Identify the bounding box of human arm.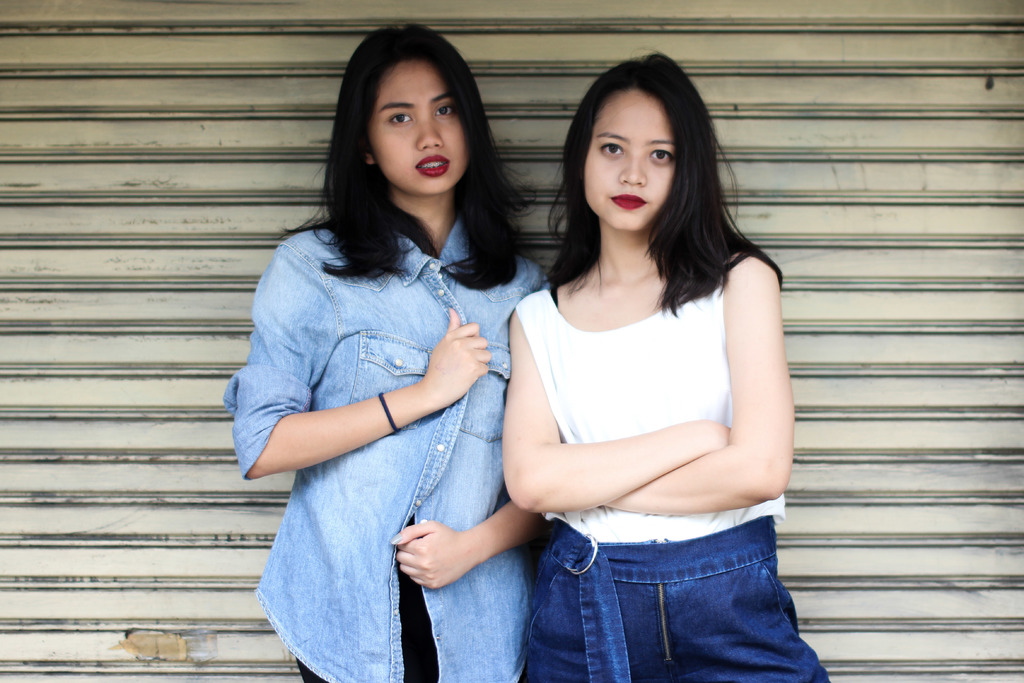
<bbox>218, 241, 488, 479</bbox>.
